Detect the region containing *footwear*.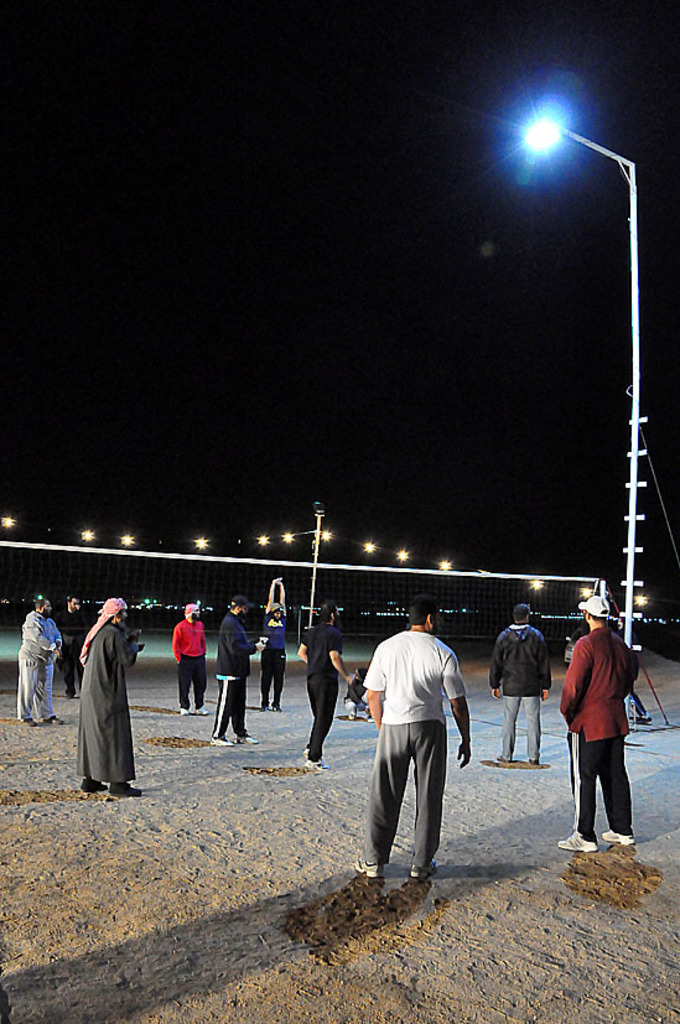
{"x1": 554, "y1": 825, "x2": 598, "y2": 856}.
